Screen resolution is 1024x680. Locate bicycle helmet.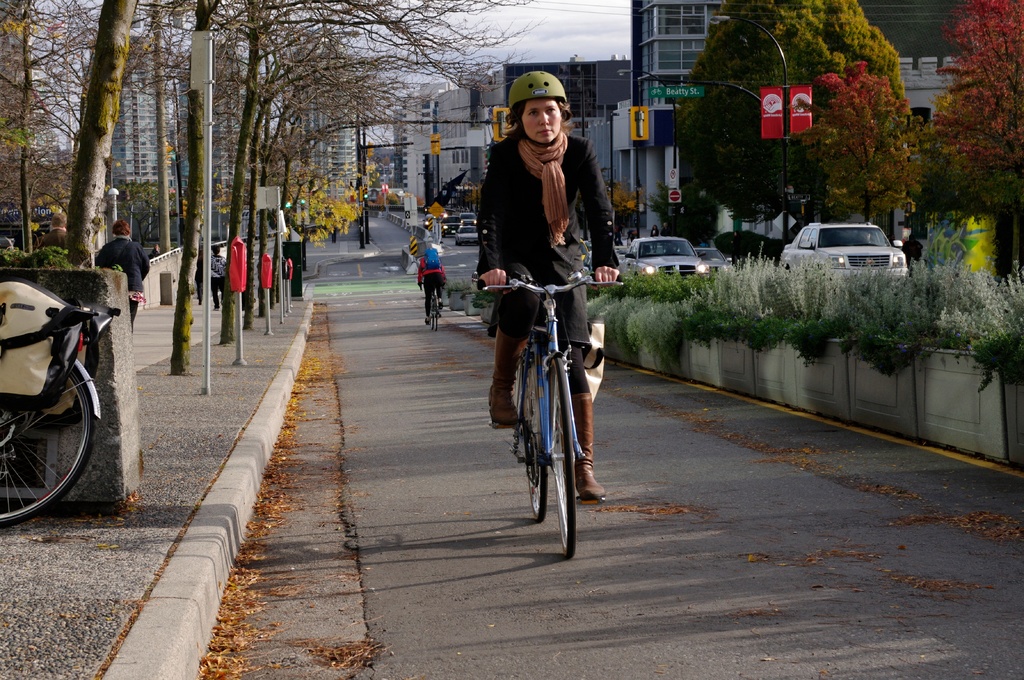
box(511, 65, 565, 115).
